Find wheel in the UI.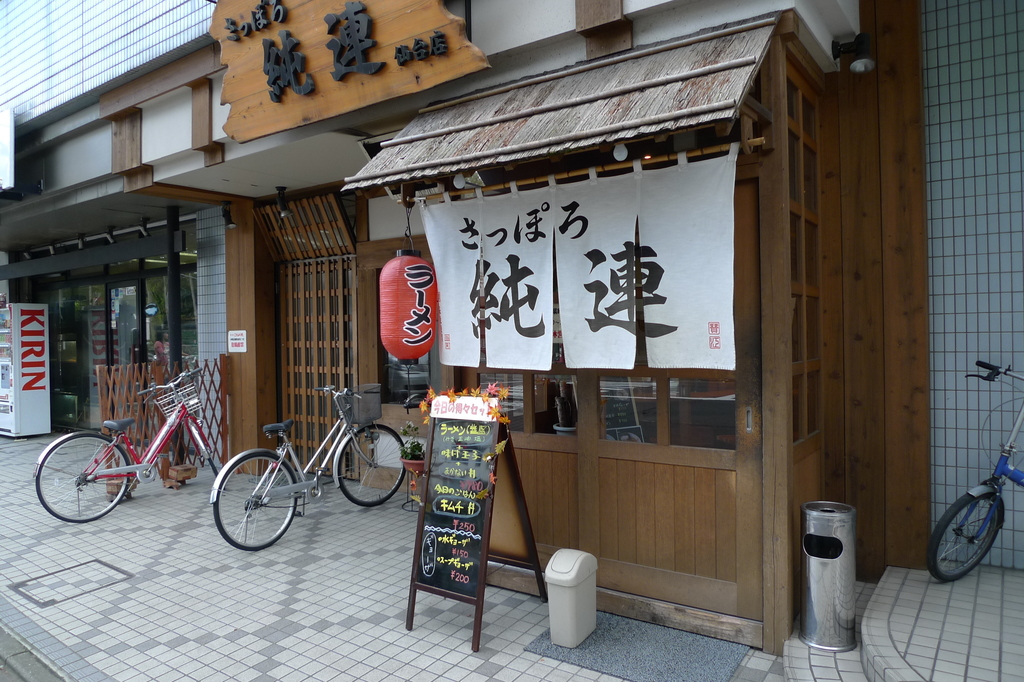
UI element at [x1=214, y1=453, x2=299, y2=553].
